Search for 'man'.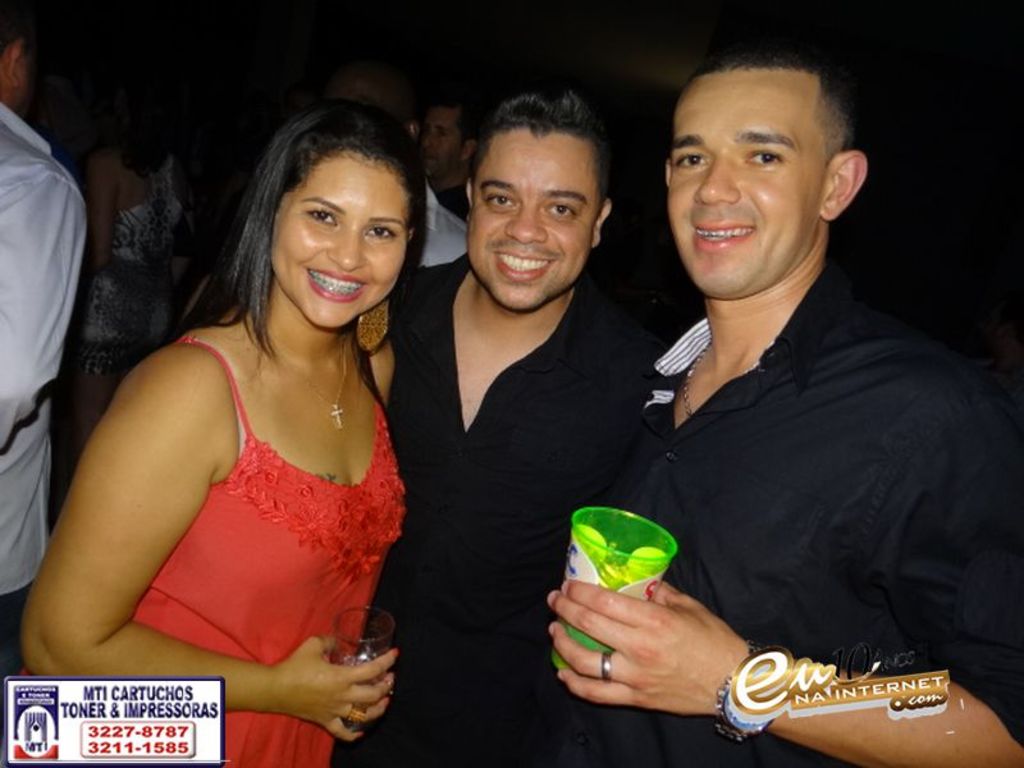
Found at BBox(0, 0, 113, 700).
